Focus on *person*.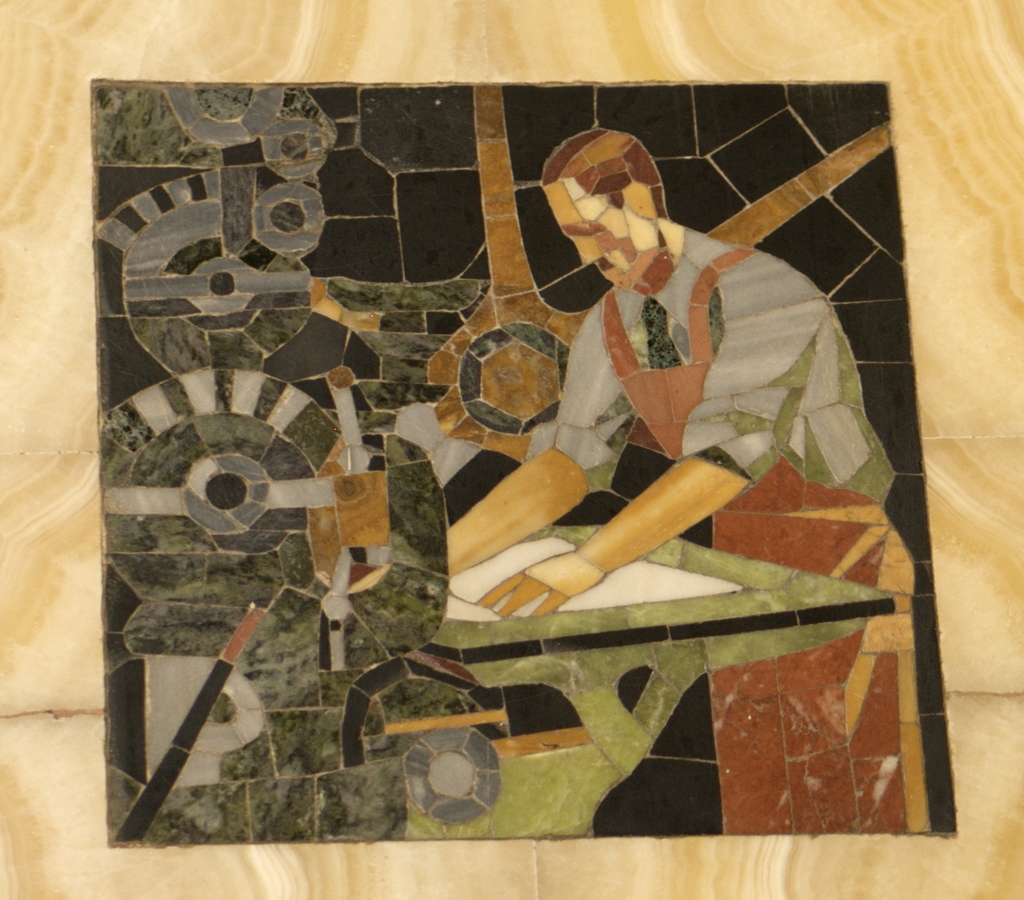
Focused at bbox(358, 126, 897, 836).
